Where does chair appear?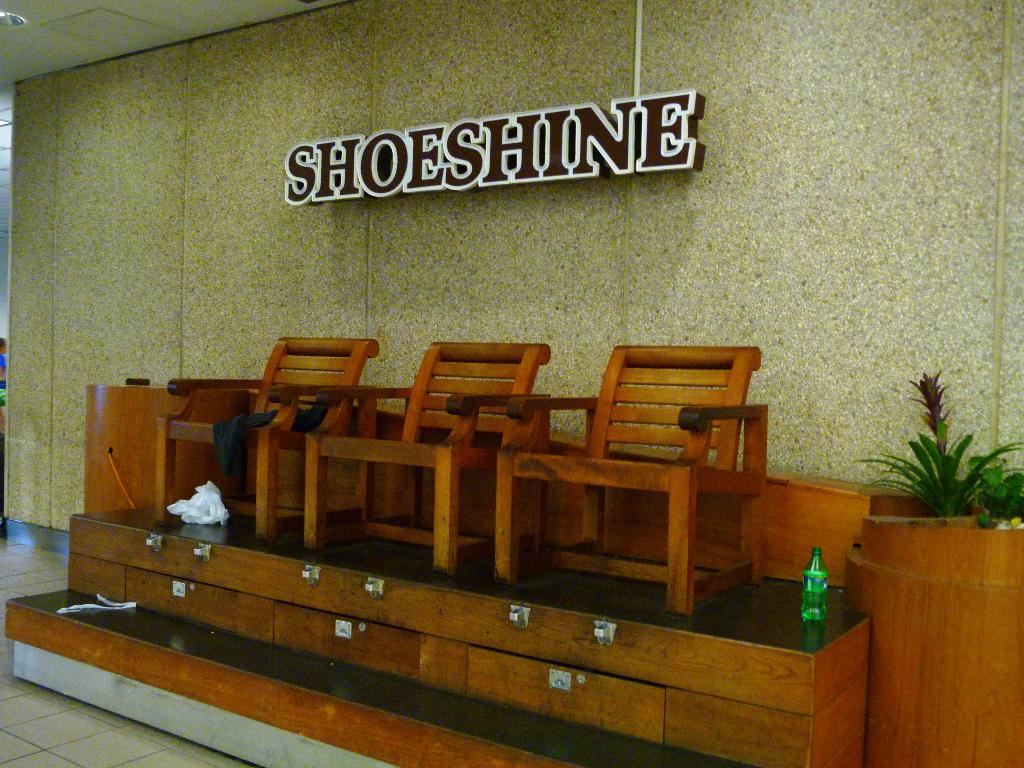
Appears at detection(302, 342, 556, 582).
